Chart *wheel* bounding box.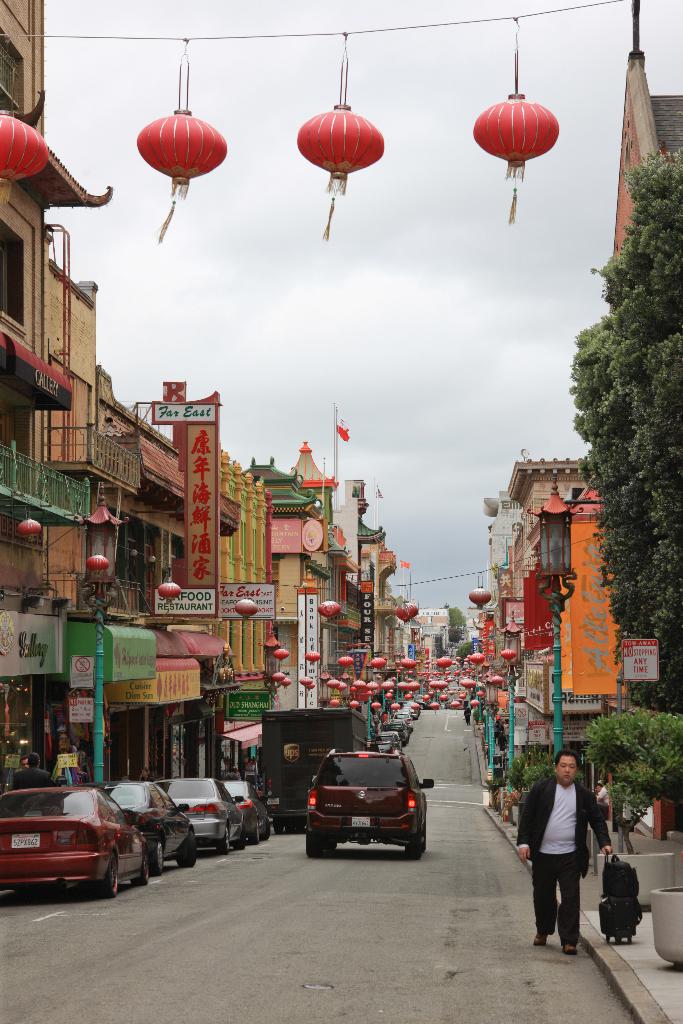
Charted: pyautogui.locateOnScreen(322, 841, 340, 853).
